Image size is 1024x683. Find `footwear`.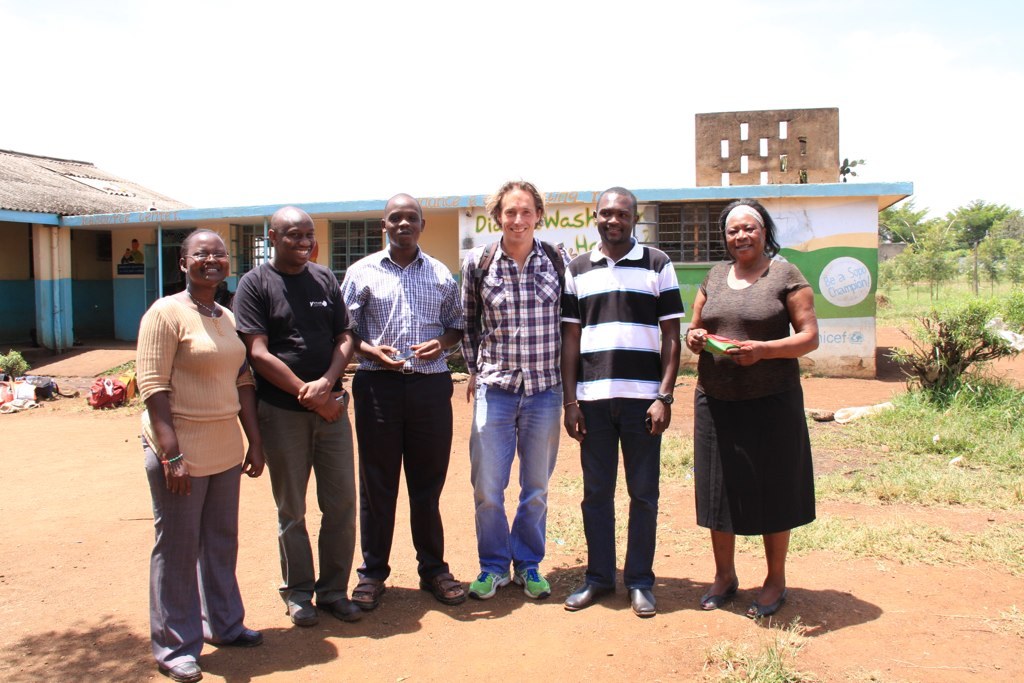
l=289, t=577, r=327, b=623.
